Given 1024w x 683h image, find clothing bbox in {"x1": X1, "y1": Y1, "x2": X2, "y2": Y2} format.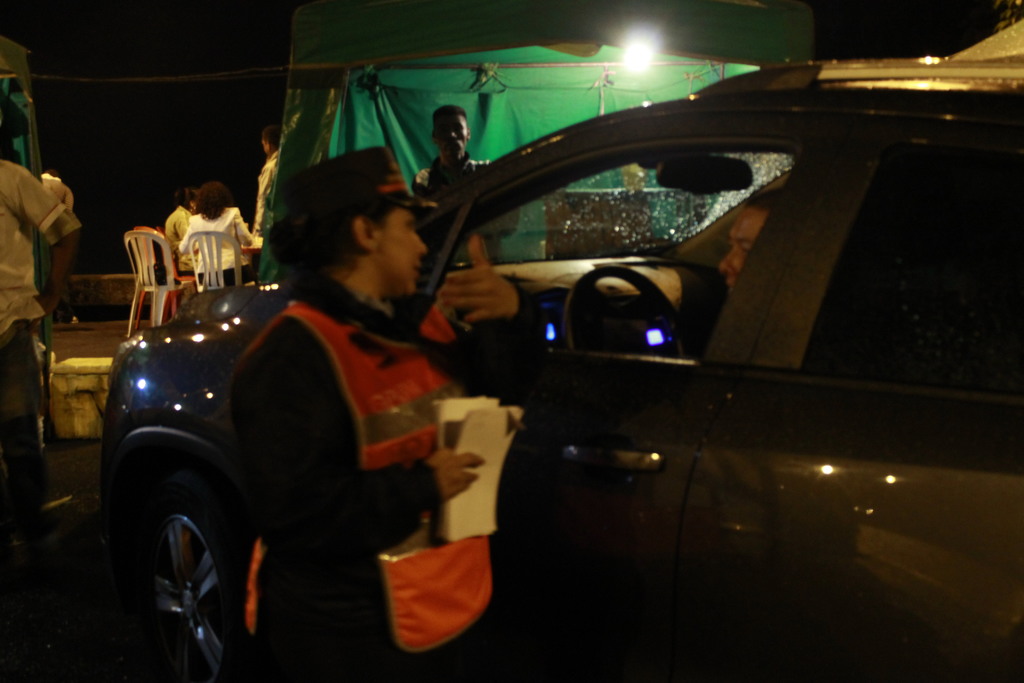
{"x1": 410, "y1": 147, "x2": 497, "y2": 261}.
